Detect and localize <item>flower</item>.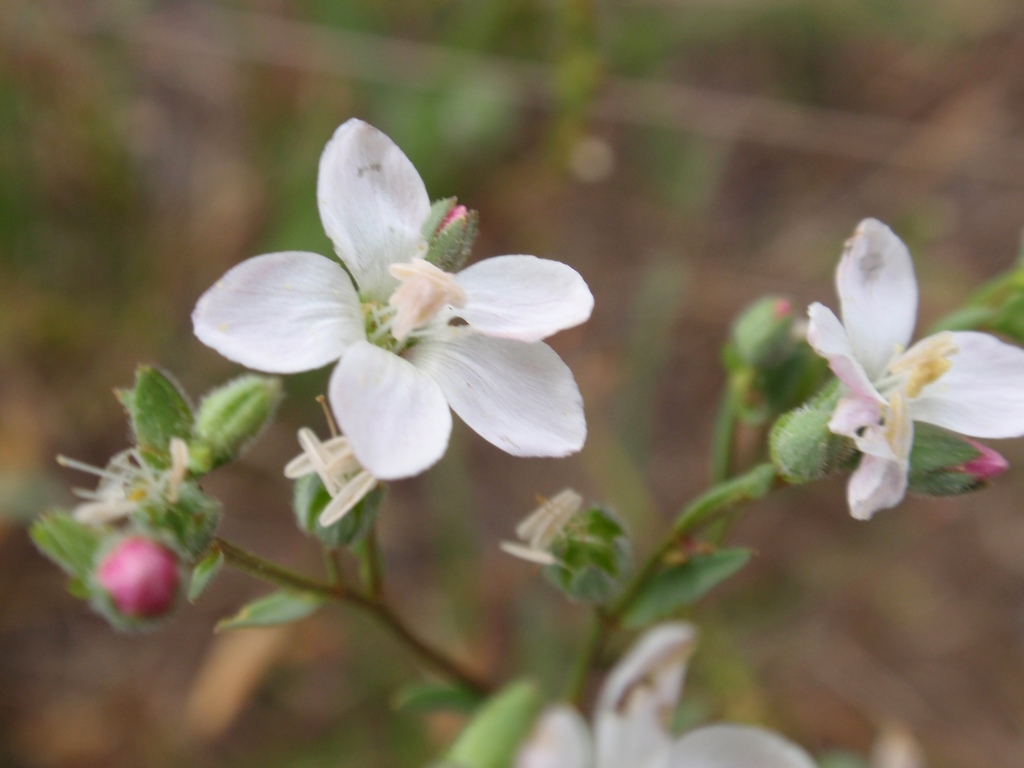
Localized at <box>517,616,816,767</box>.
